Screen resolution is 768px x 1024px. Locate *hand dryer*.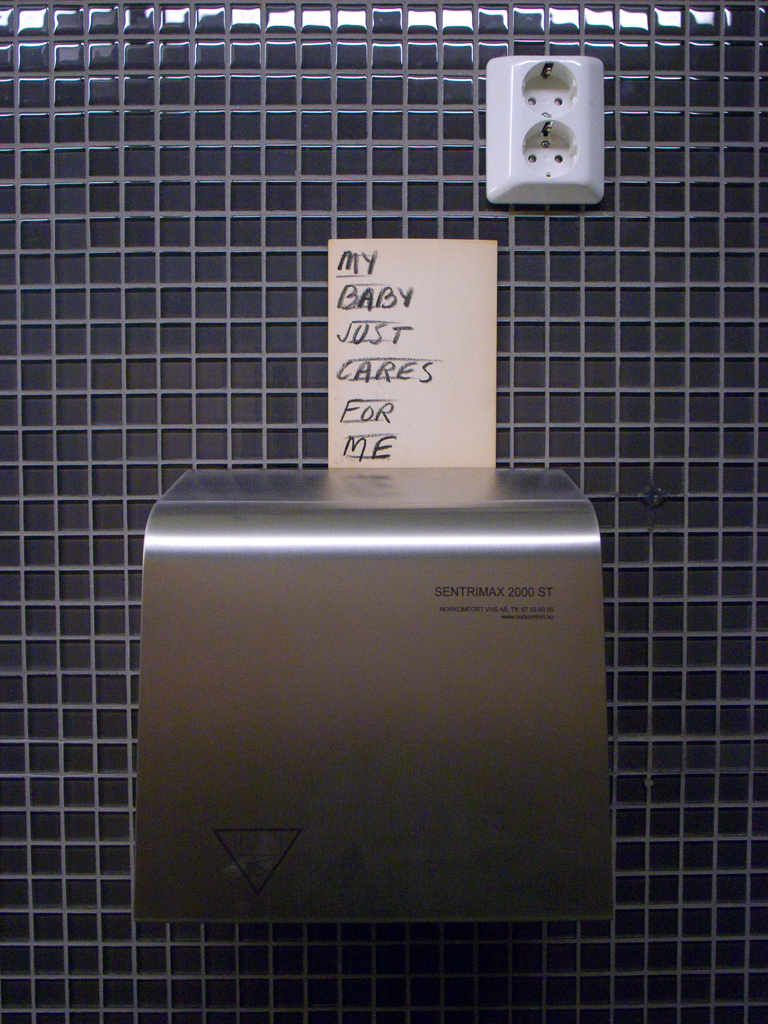
{"x1": 131, "y1": 463, "x2": 617, "y2": 923}.
